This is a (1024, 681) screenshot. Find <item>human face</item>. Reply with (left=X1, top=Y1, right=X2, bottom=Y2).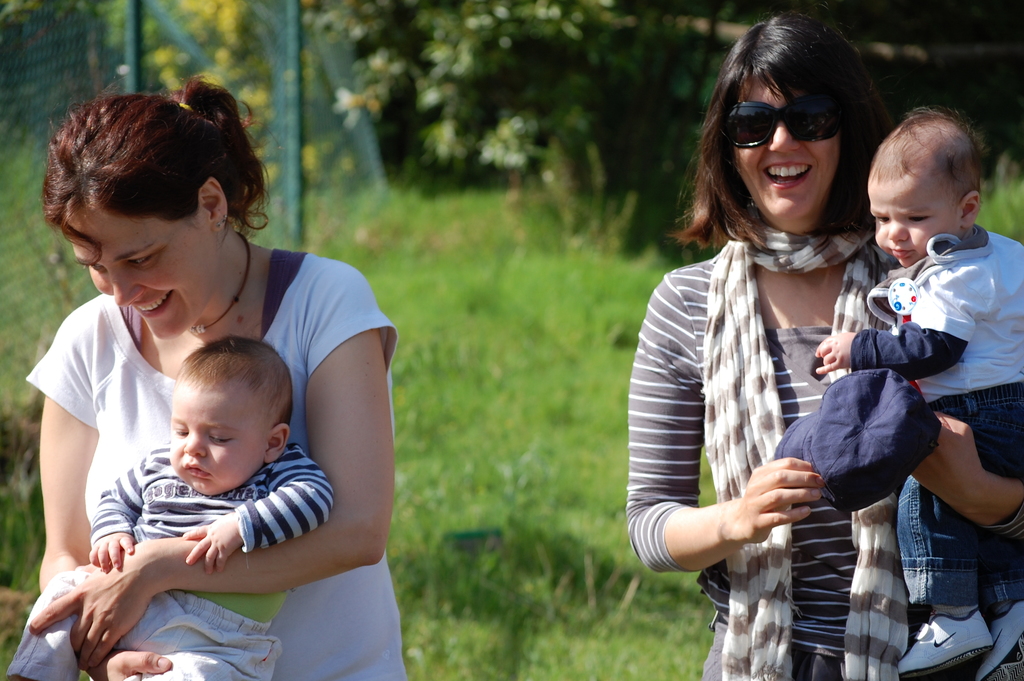
(left=738, top=76, right=849, bottom=224).
